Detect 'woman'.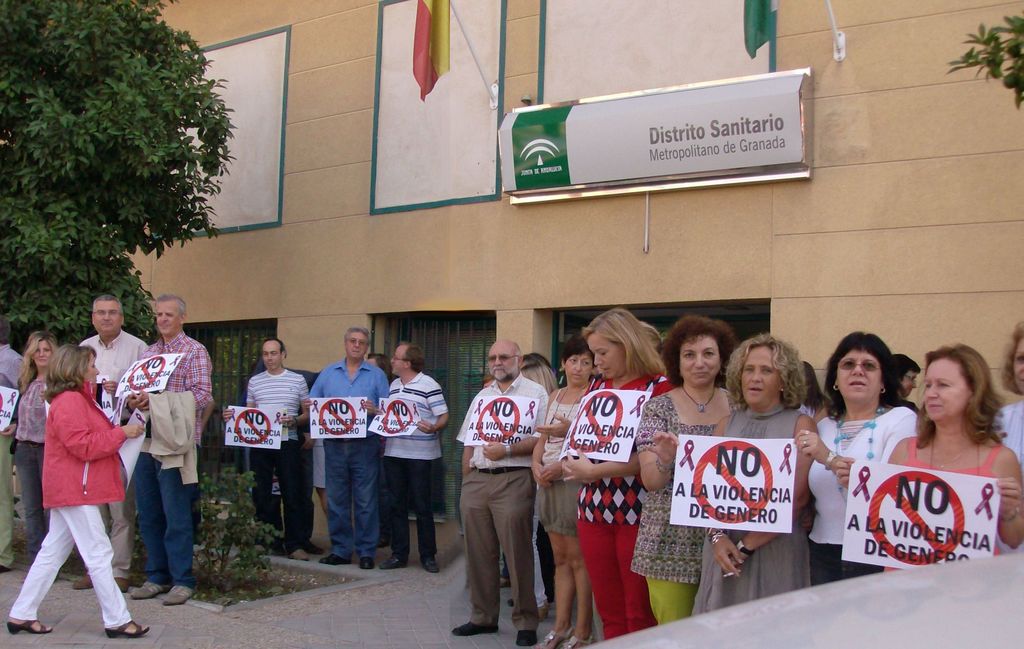
Detected at {"left": 871, "top": 347, "right": 1016, "bottom": 568}.
